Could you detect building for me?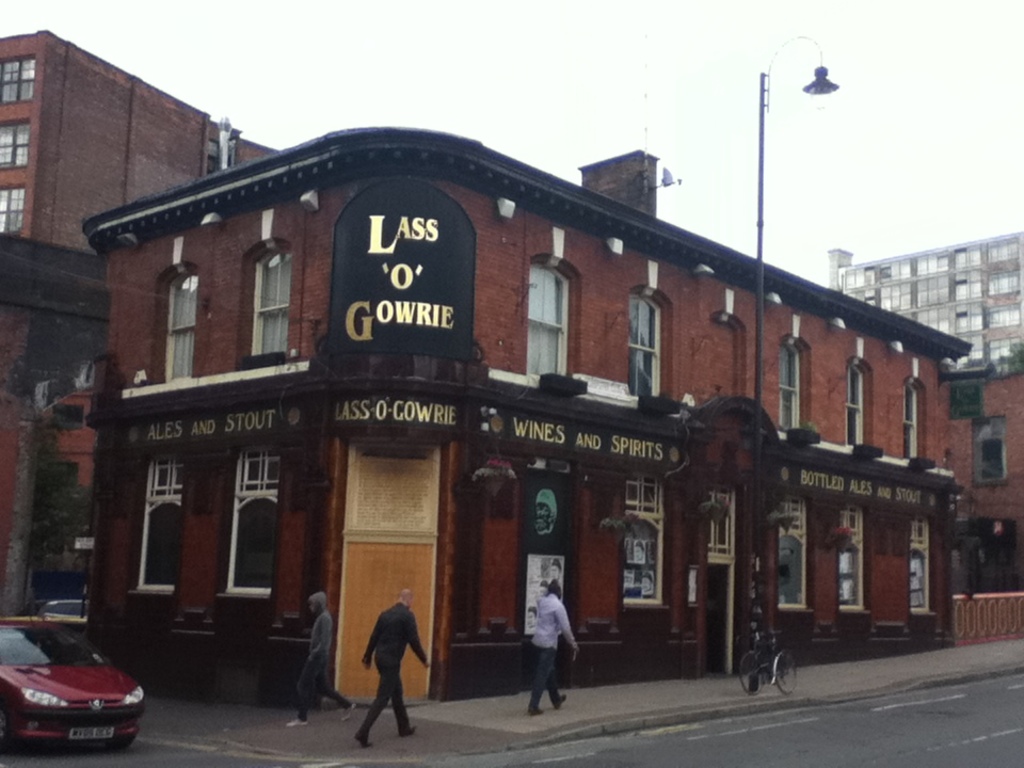
Detection result: [827, 231, 1023, 379].
